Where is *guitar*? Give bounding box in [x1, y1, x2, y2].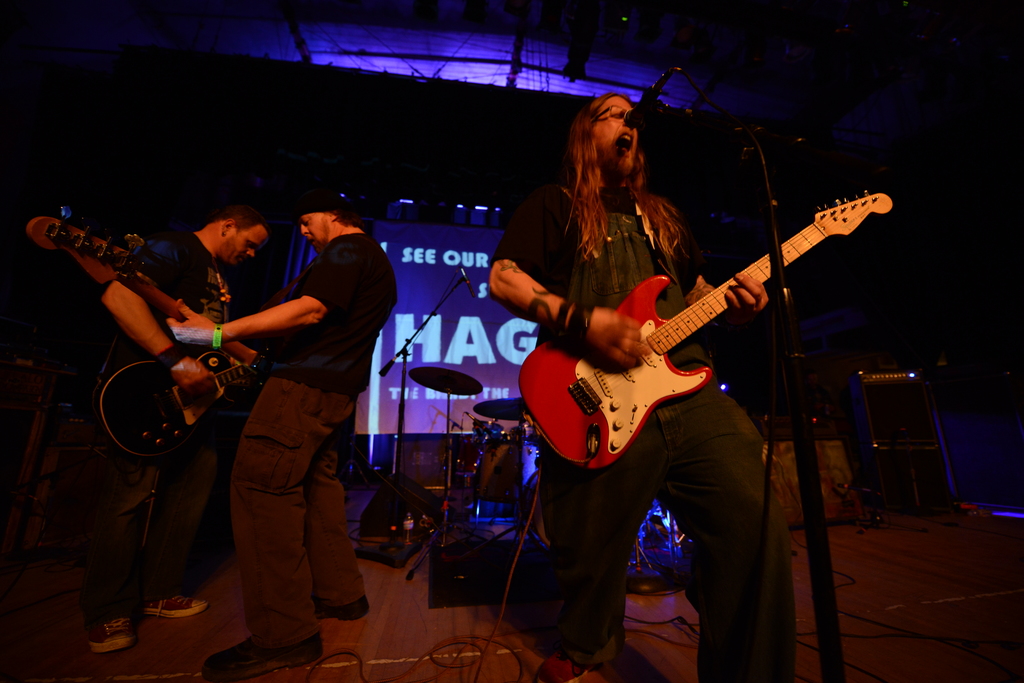
[101, 353, 271, 460].
